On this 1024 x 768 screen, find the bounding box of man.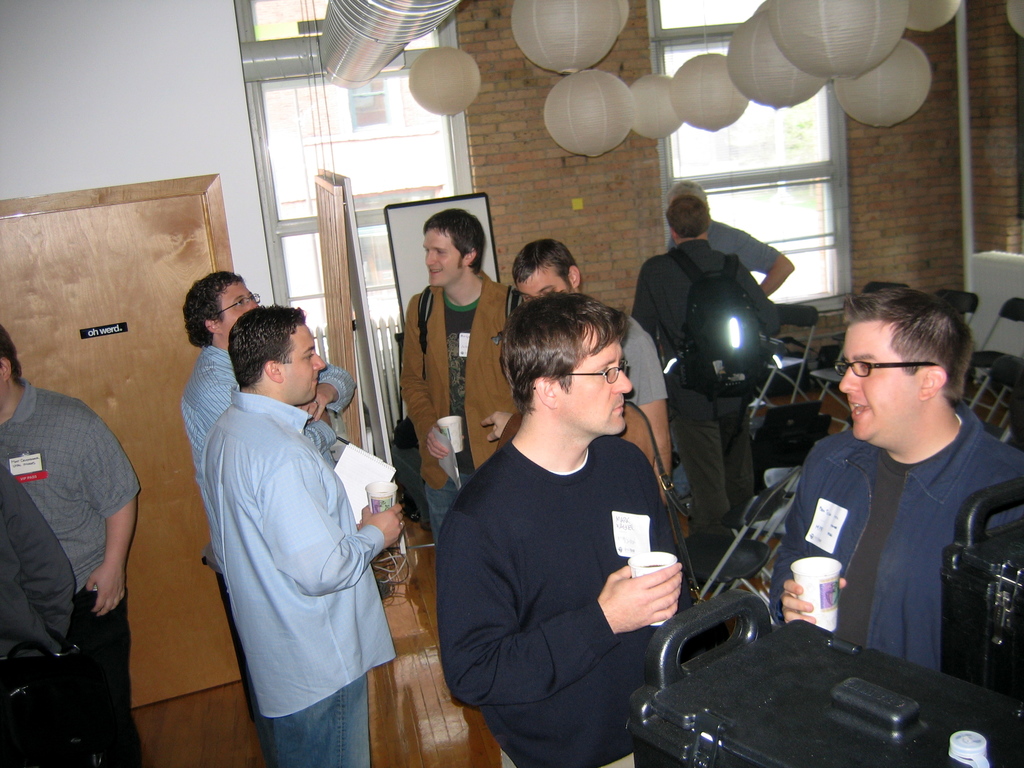
Bounding box: crop(193, 307, 412, 767).
